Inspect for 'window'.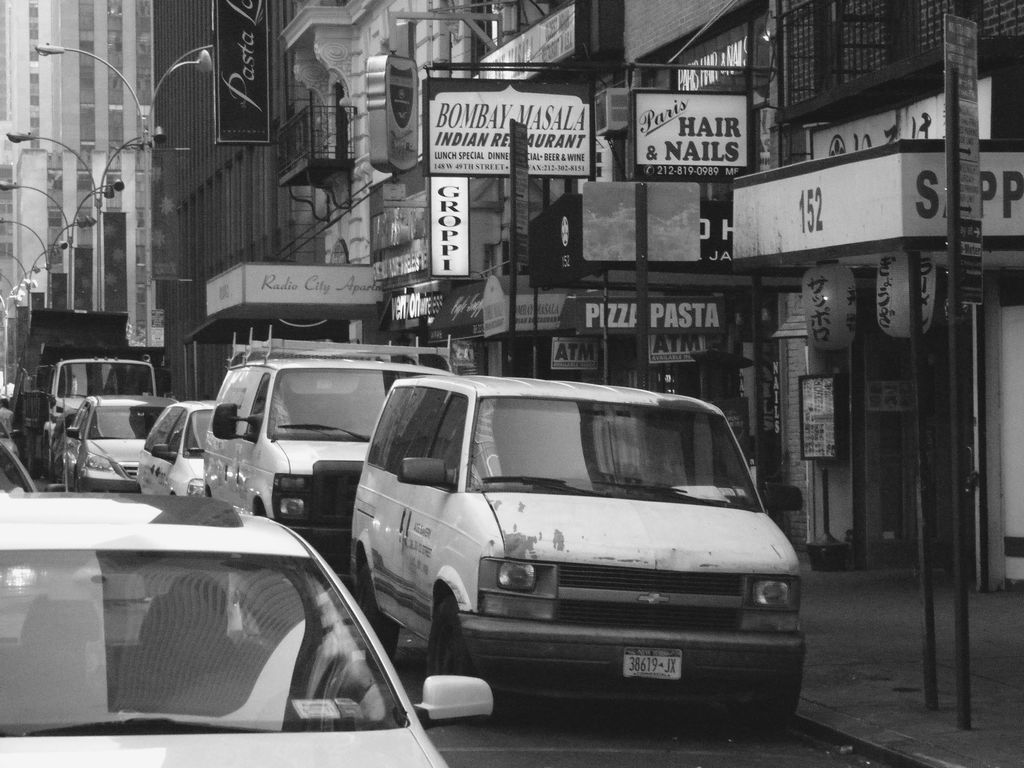
Inspection: left=1, top=166, right=16, bottom=204.
